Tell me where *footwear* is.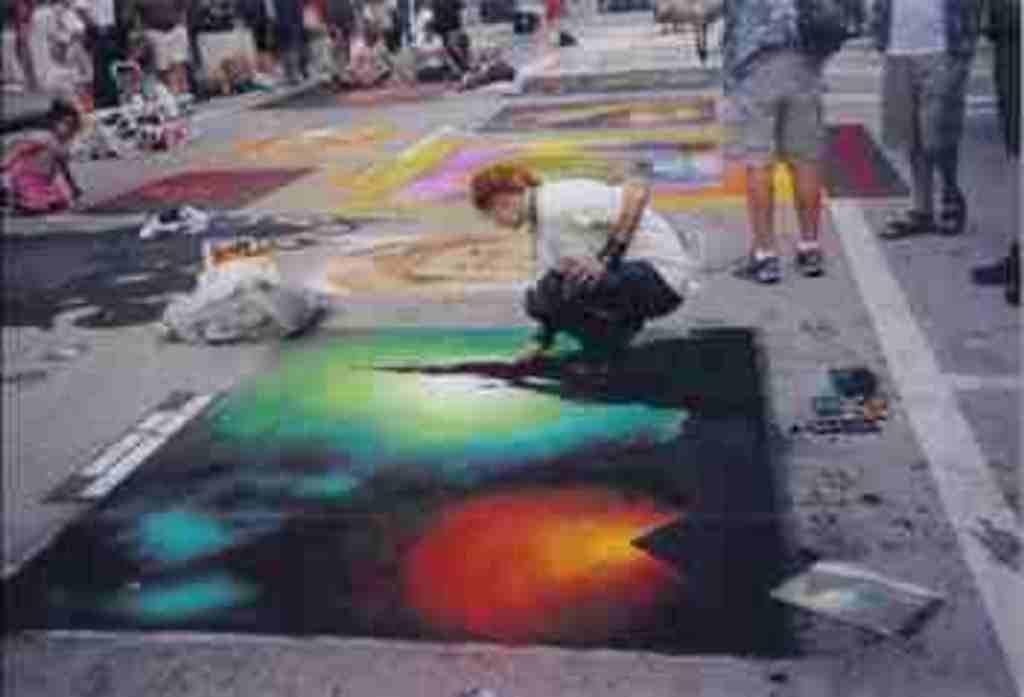
*footwear* is at l=878, t=210, r=931, b=230.
